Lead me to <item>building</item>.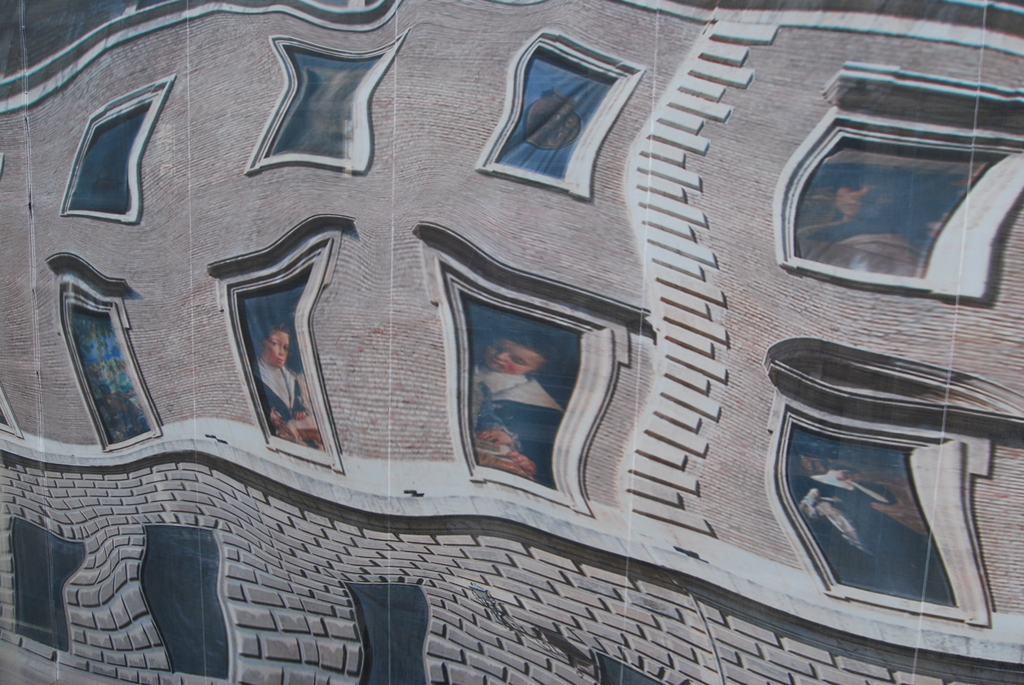
Lead to 0 0 1018 684.
